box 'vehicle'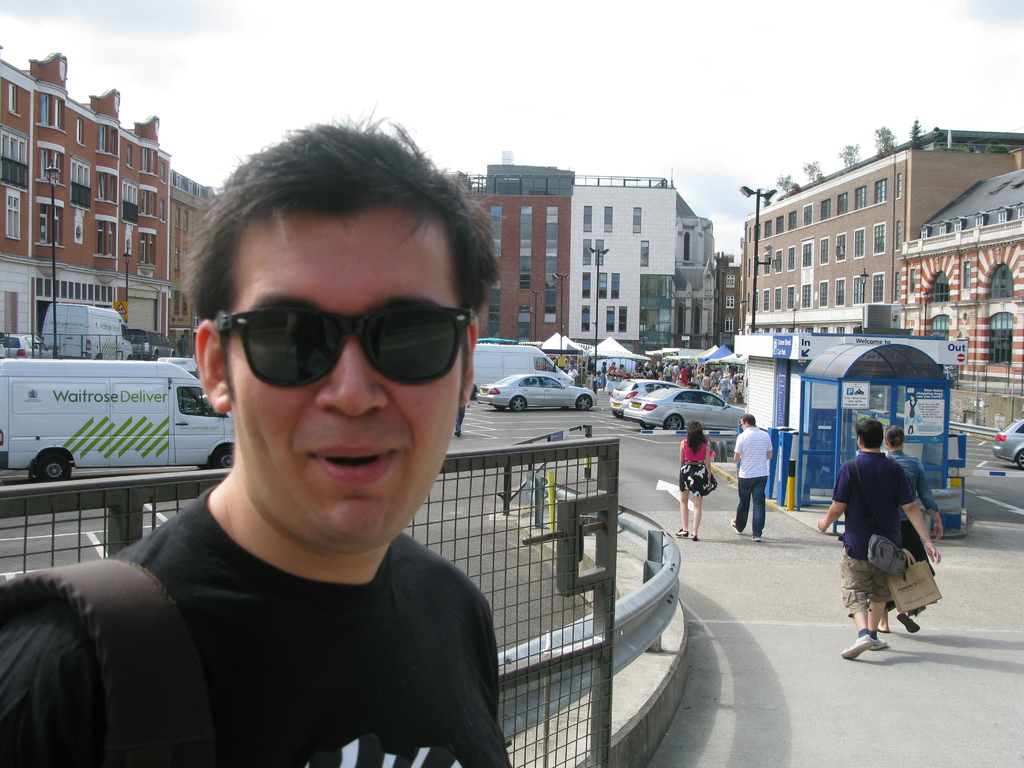
select_region(472, 342, 573, 392)
